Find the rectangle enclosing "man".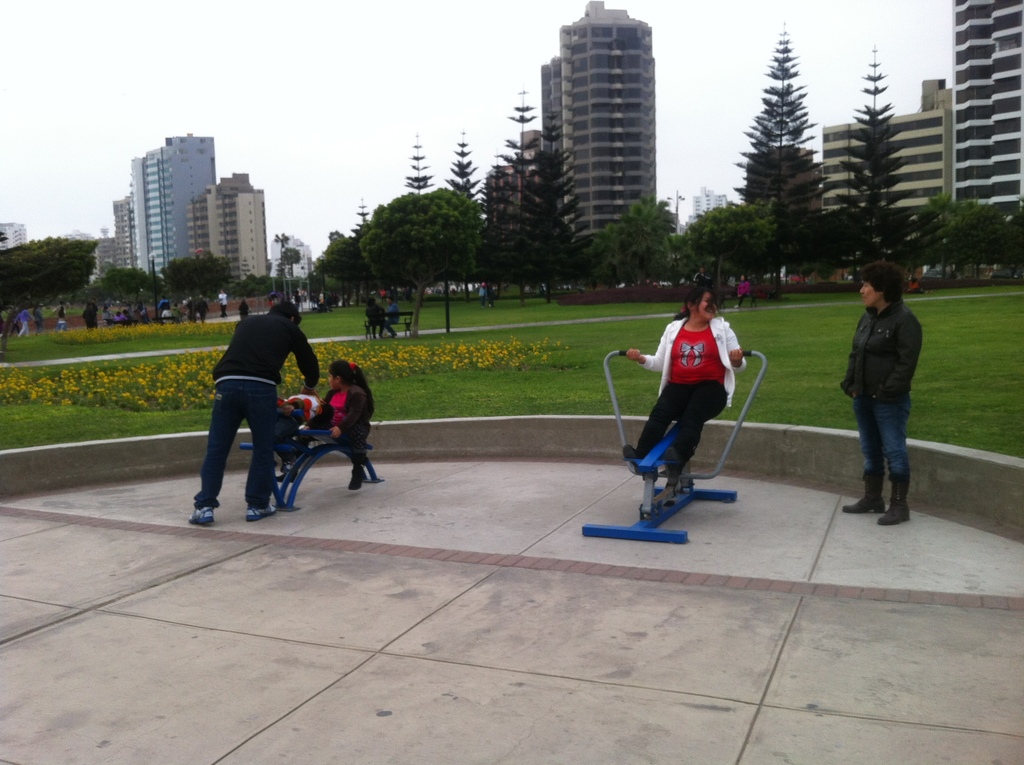
x1=157 y1=295 x2=173 y2=320.
